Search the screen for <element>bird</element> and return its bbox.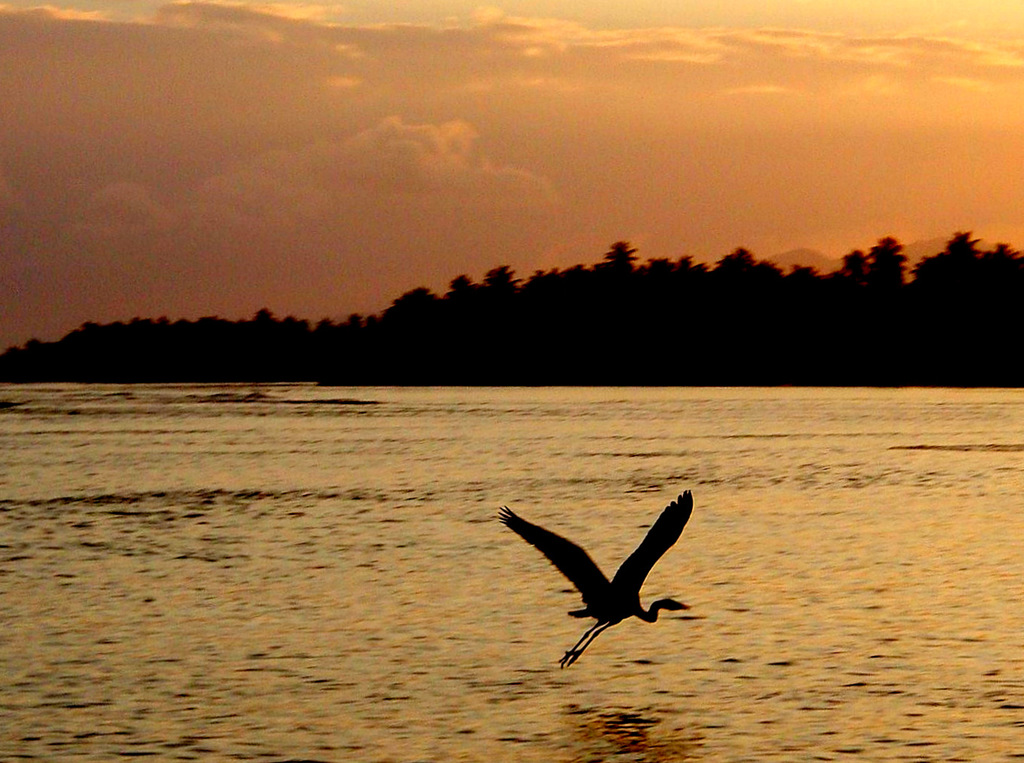
Found: <region>475, 483, 711, 683</region>.
